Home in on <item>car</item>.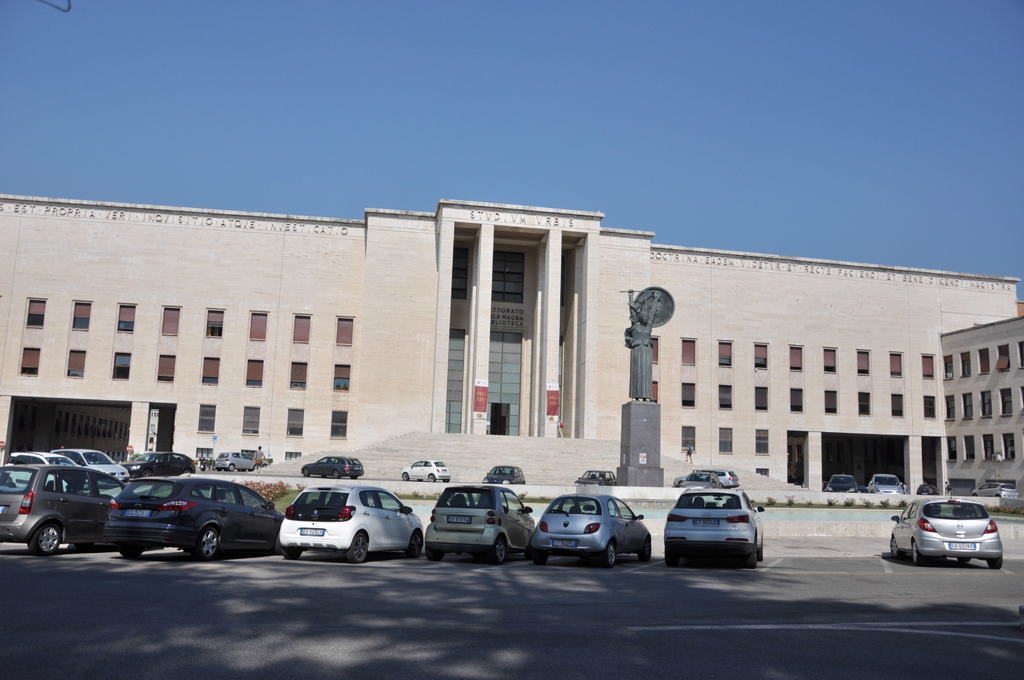
Homed in at x1=216 y1=449 x2=244 y2=471.
